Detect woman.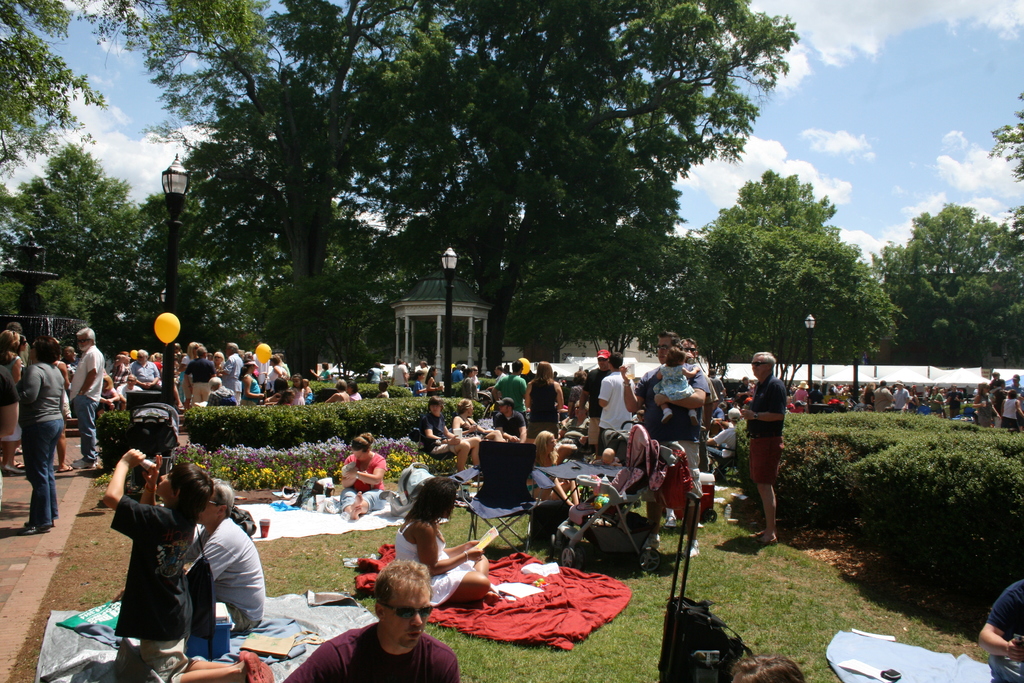
Detected at BBox(237, 359, 264, 407).
